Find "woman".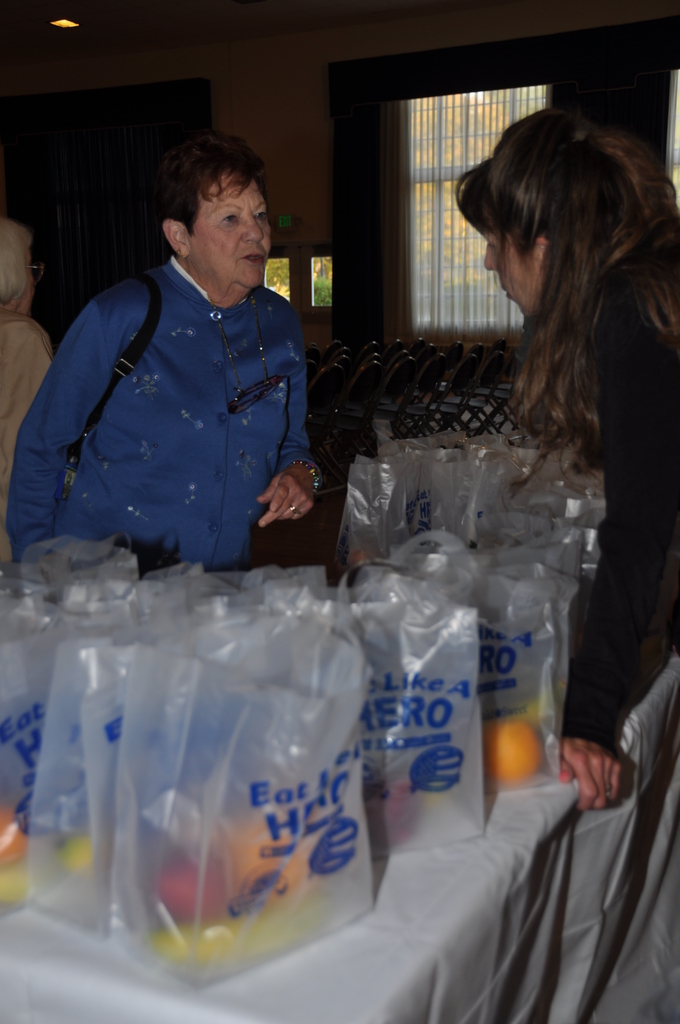
[left=17, top=164, right=322, bottom=588].
